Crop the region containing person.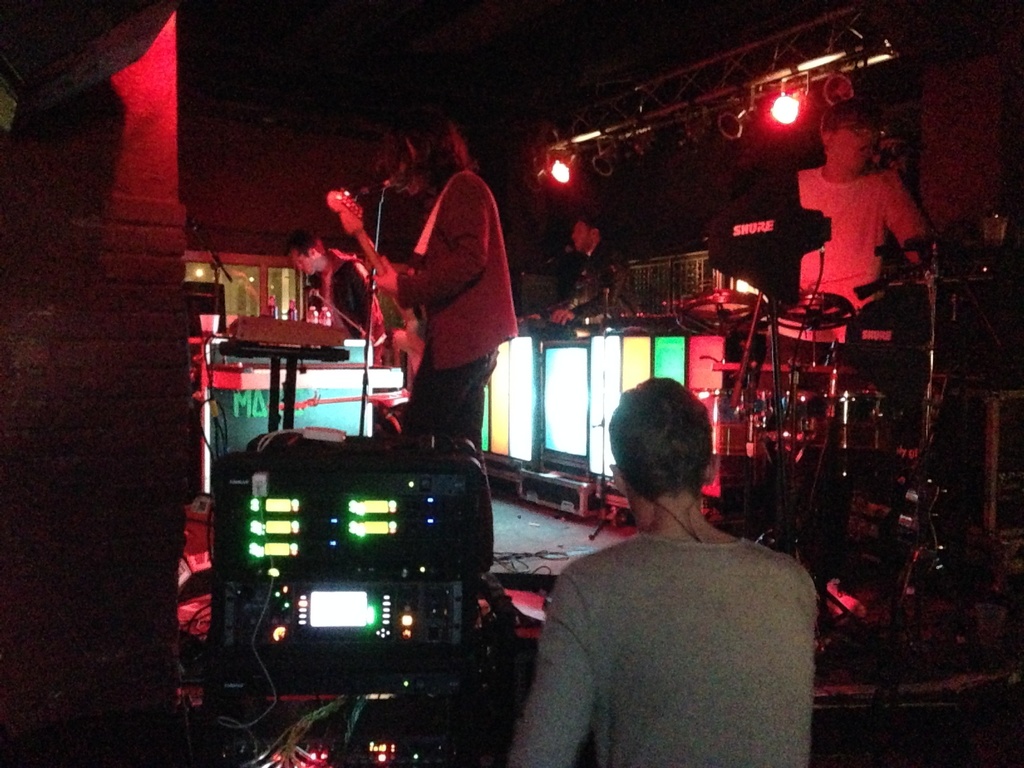
Crop region: detection(284, 228, 379, 359).
